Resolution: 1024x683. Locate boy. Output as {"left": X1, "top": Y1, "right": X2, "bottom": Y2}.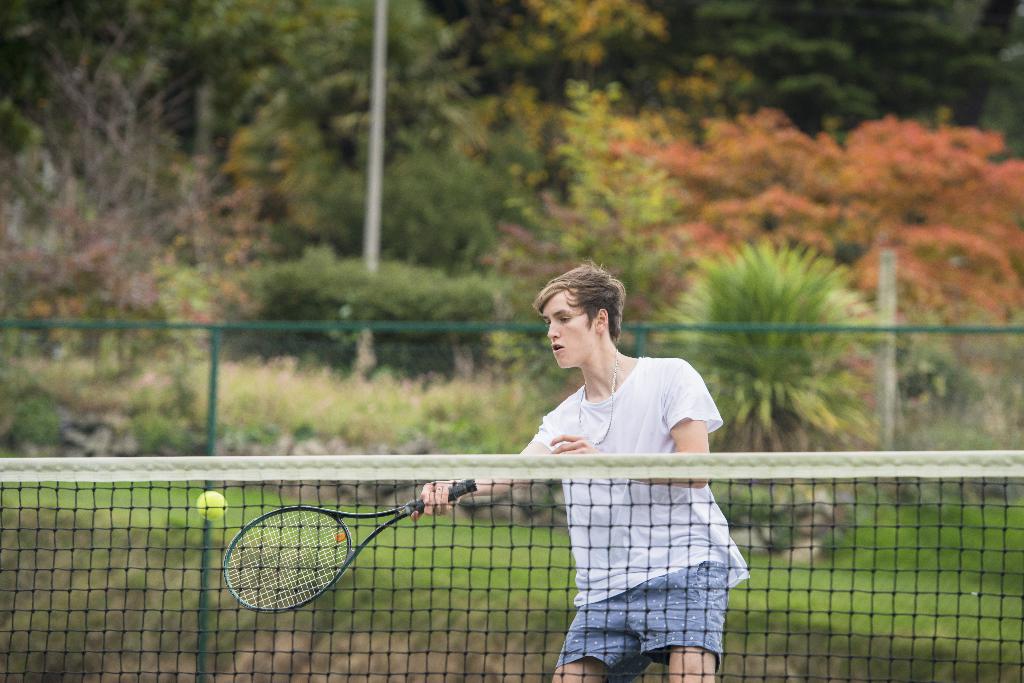
{"left": 463, "top": 285, "right": 747, "bottom": 641}.
